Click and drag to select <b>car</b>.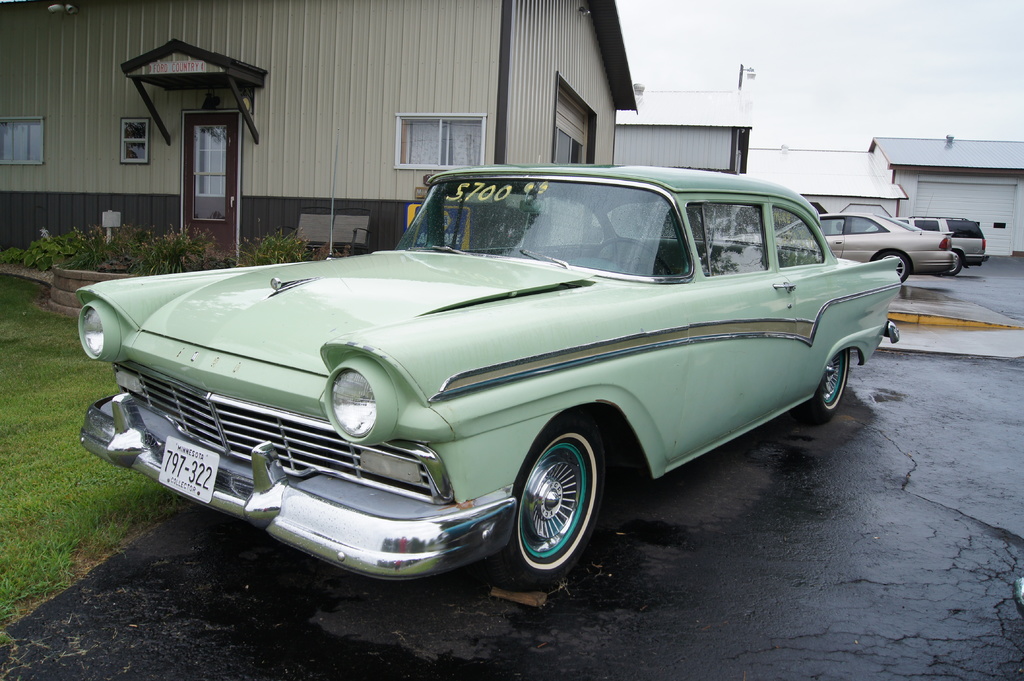
Selection: <bbox>74, 172, 899, 597</bbox>.
